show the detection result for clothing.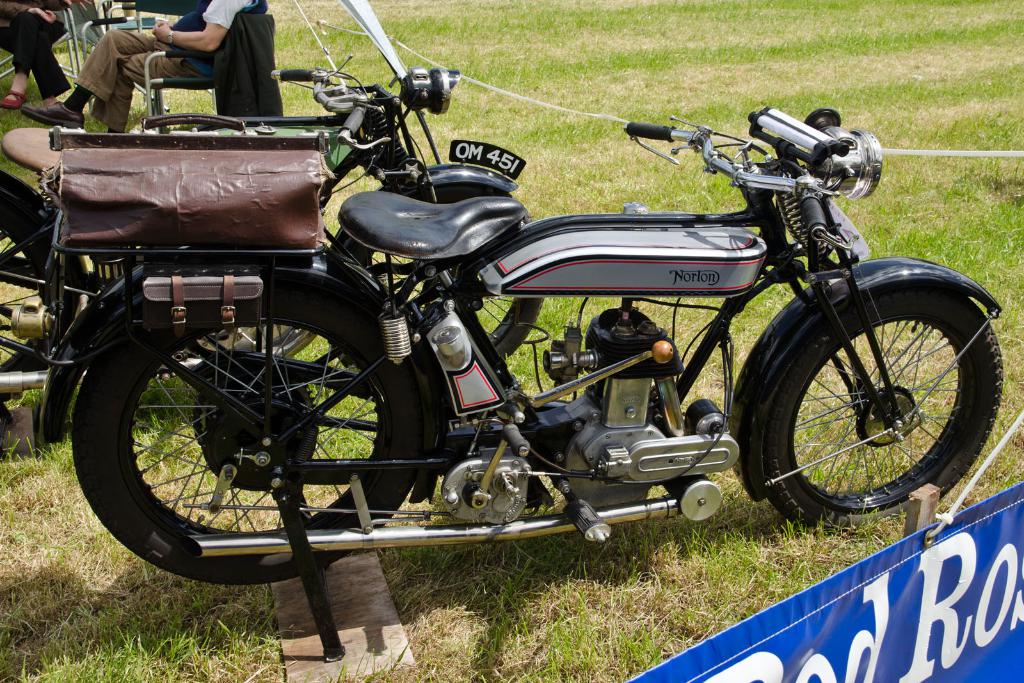
x1=68, y1=7, x2=293, y2=113.
